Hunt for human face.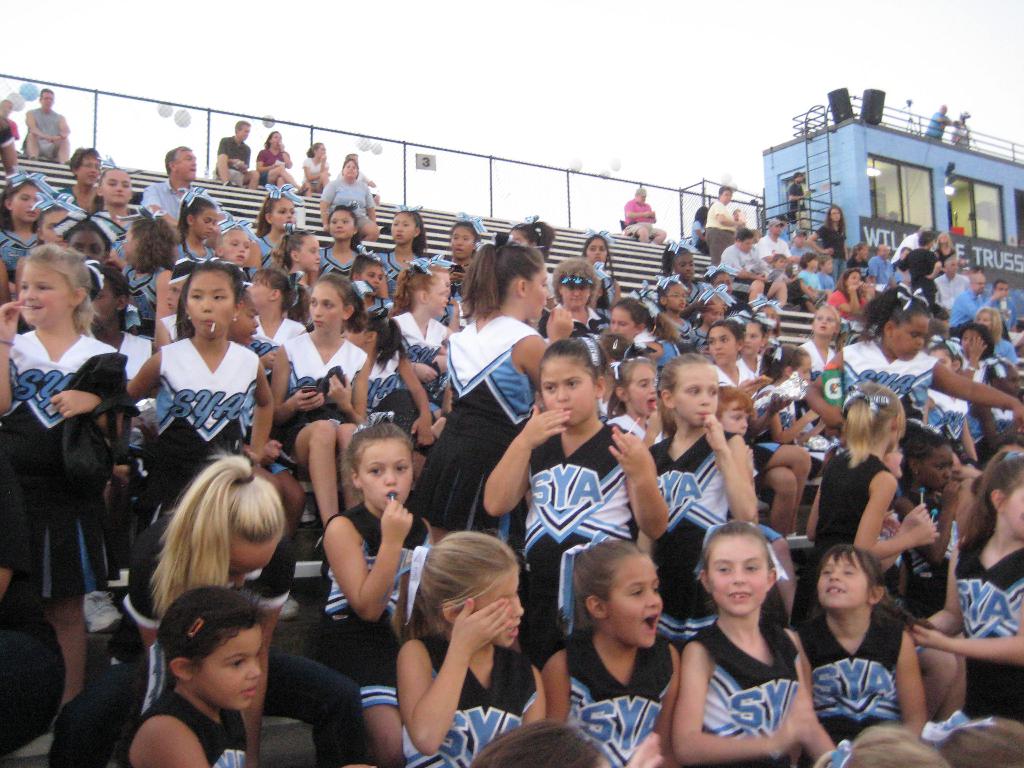
Hunted down at 817, 557, 868, 602.
